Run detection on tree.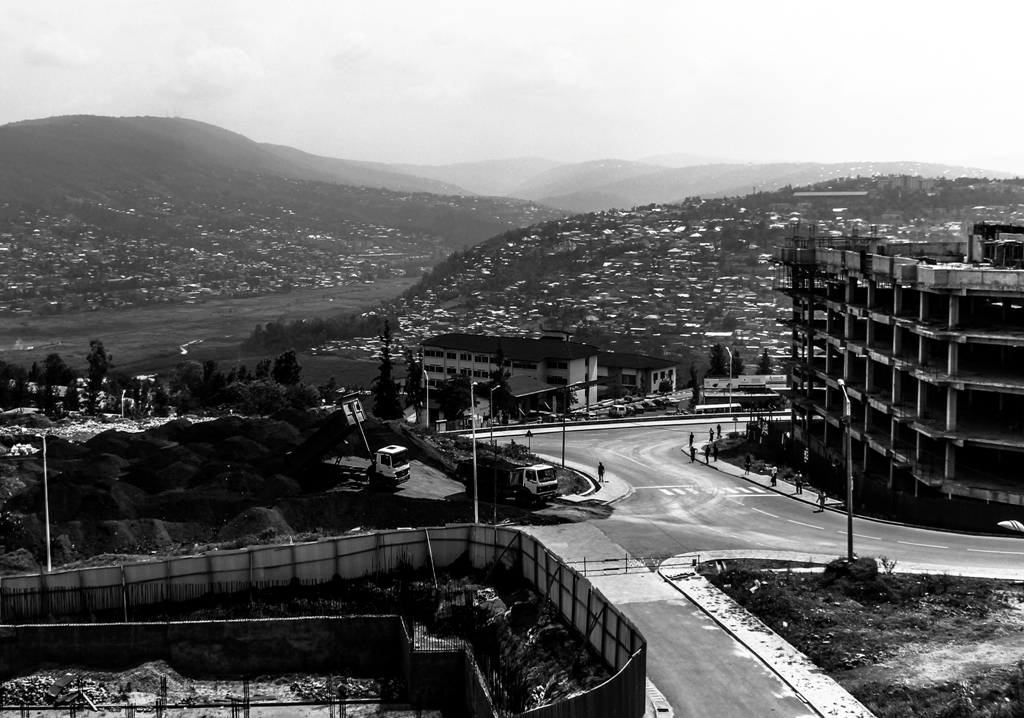
Result: {"x1": 743, "y1": 254, "x2": 762, "y2": 266}.
